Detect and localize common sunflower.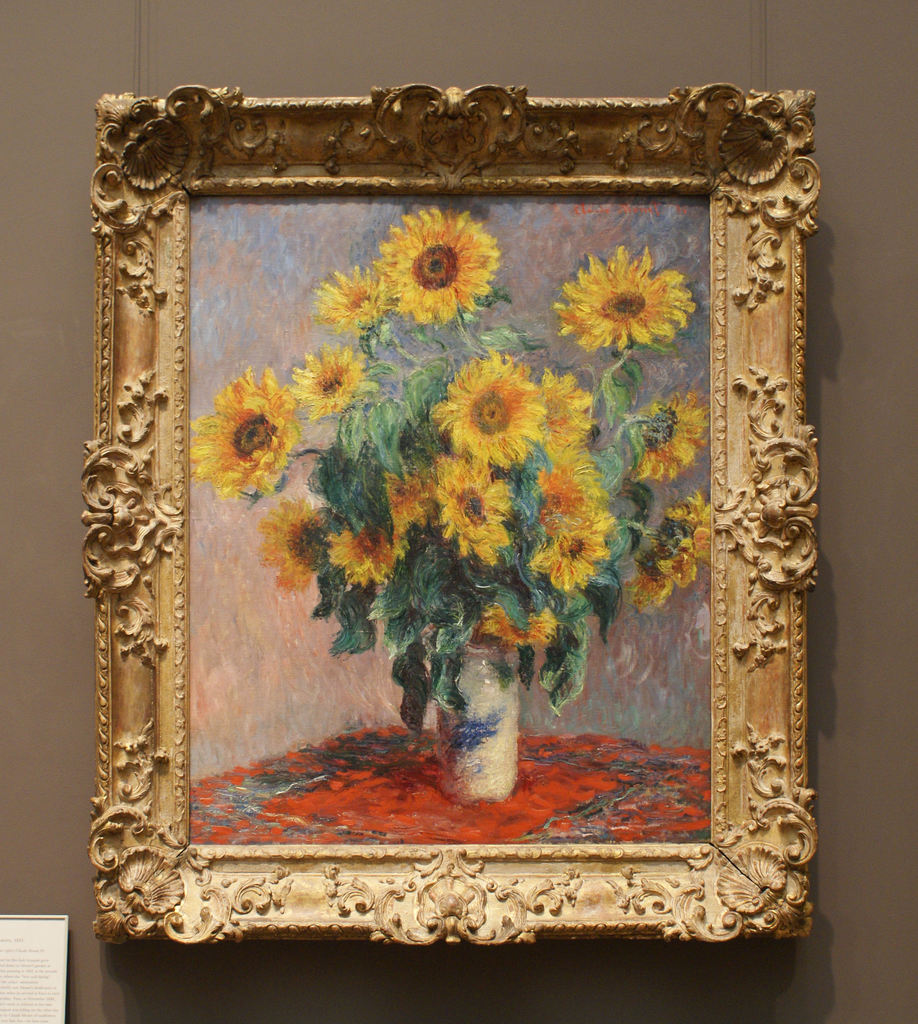
Localized at {"x1": 185, "y1": 372, "x2": 278, "y2": 507}.
